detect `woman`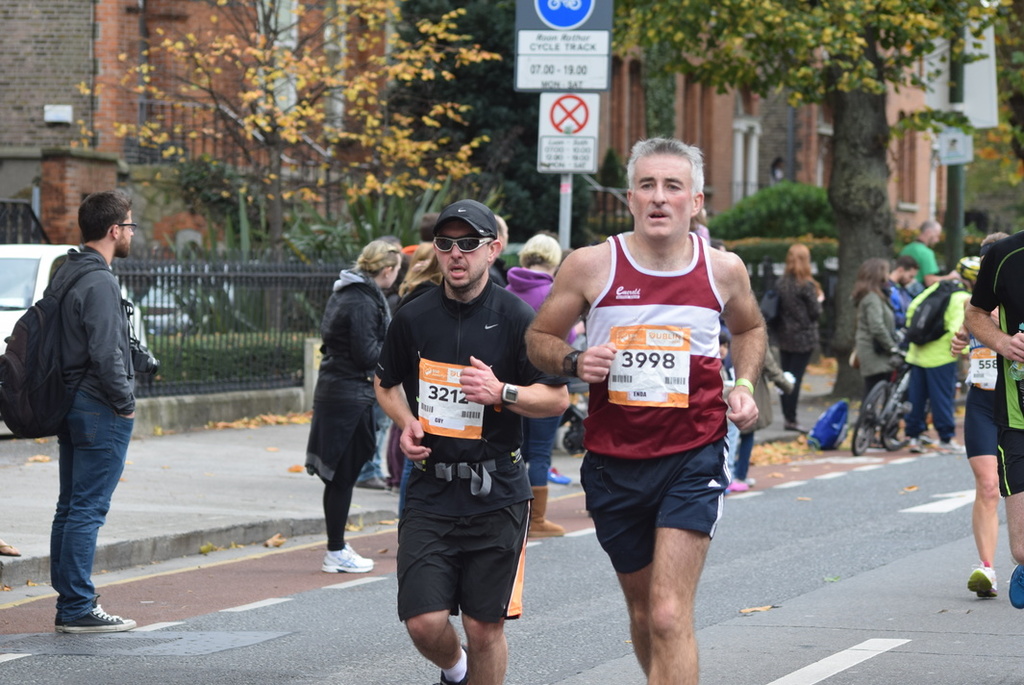
BBox(292, 245, 394, 578)
